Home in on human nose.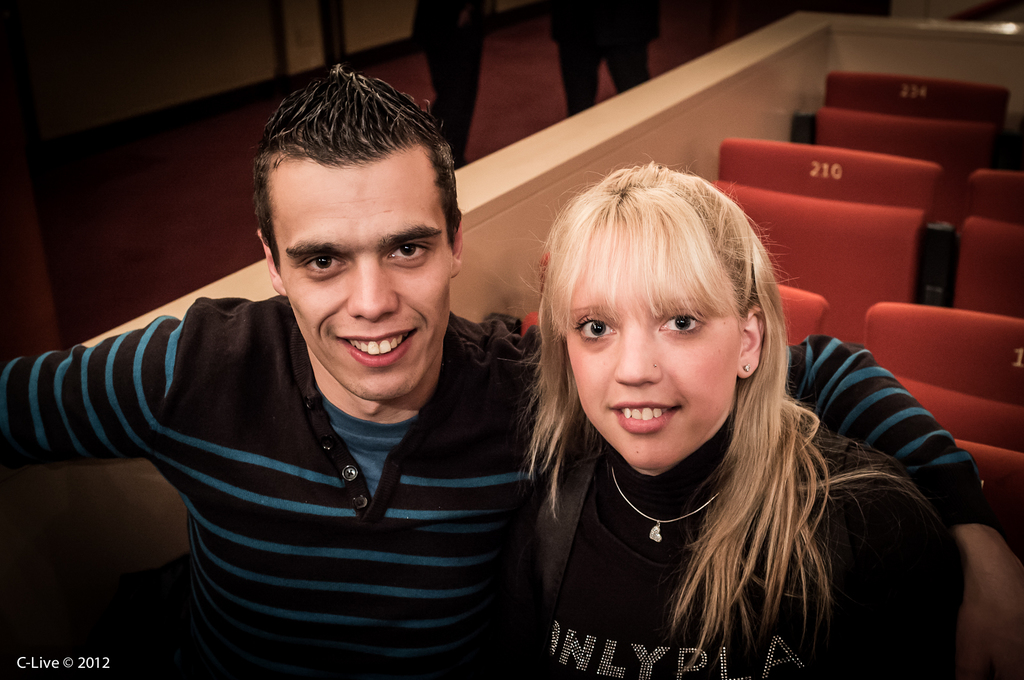
Homed in at l=346, t=257, r=400, b=324.
